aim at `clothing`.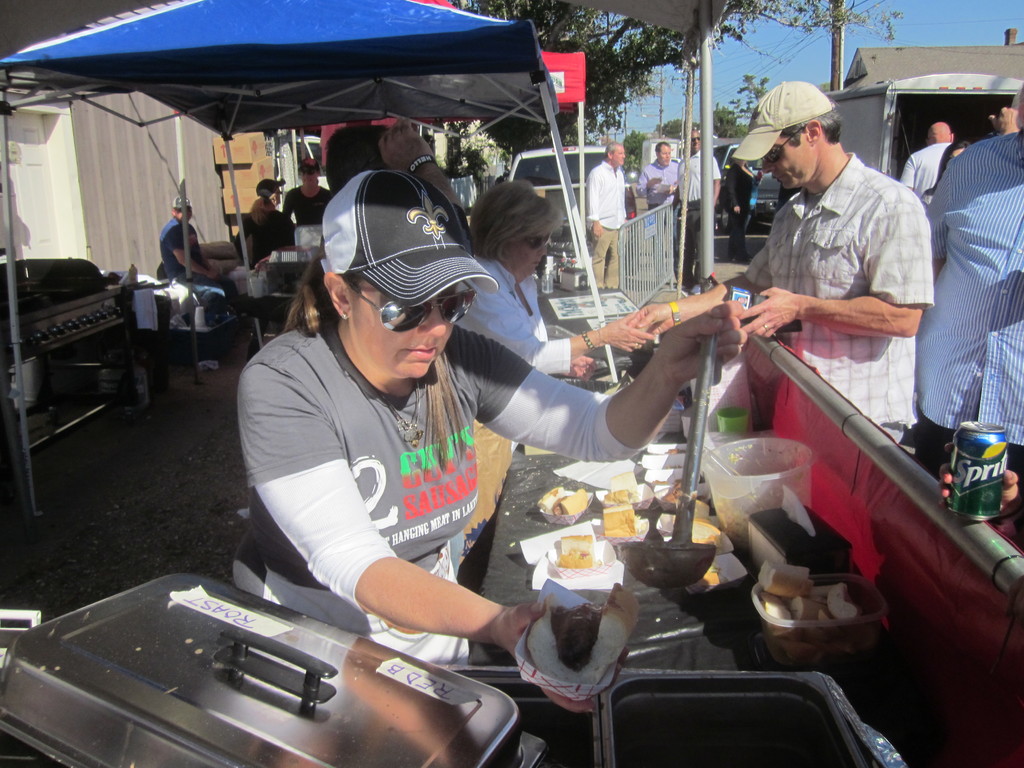
Aimed at (x1=724, y1=161, x2=764, y2=248).
